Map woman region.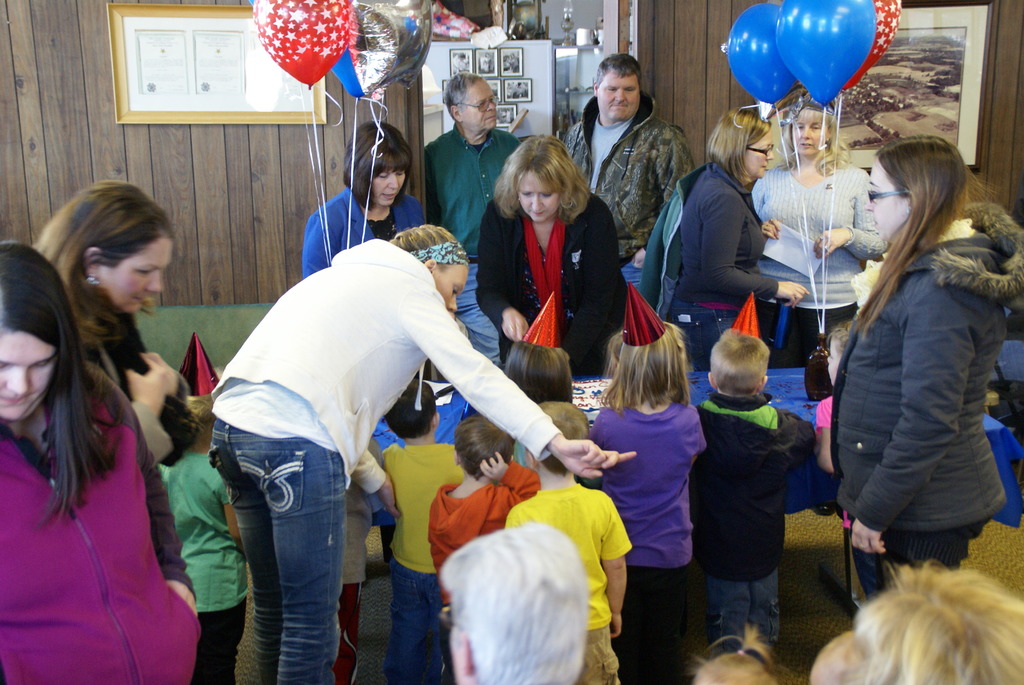
Mapped to bbox=(676, 109, 813, 370).
